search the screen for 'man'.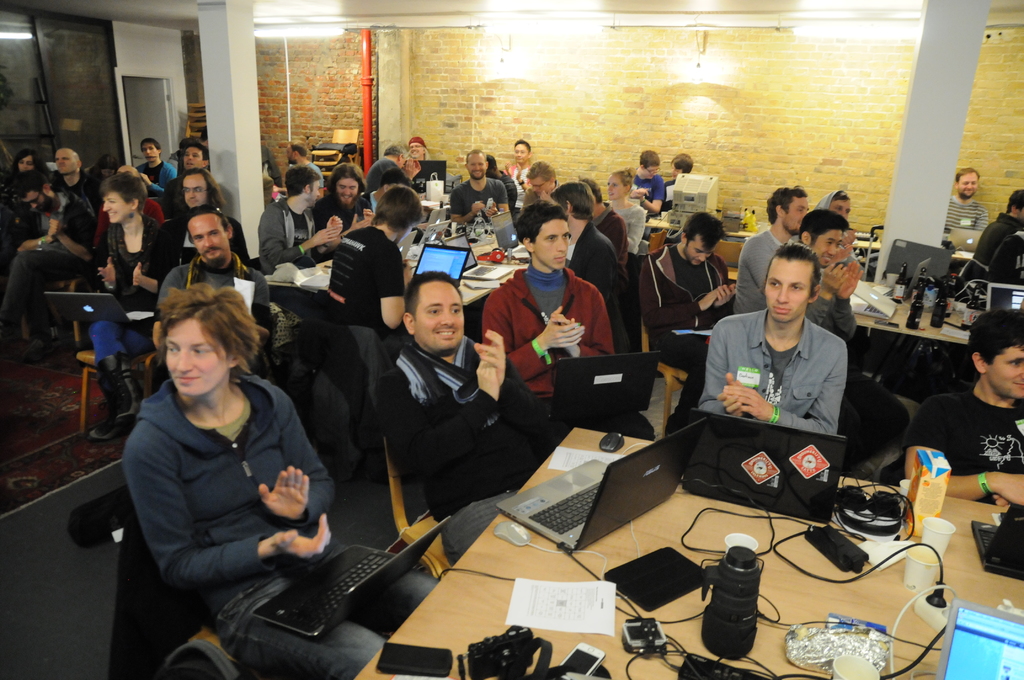
Found at crop(378, 268, 546, 566).
